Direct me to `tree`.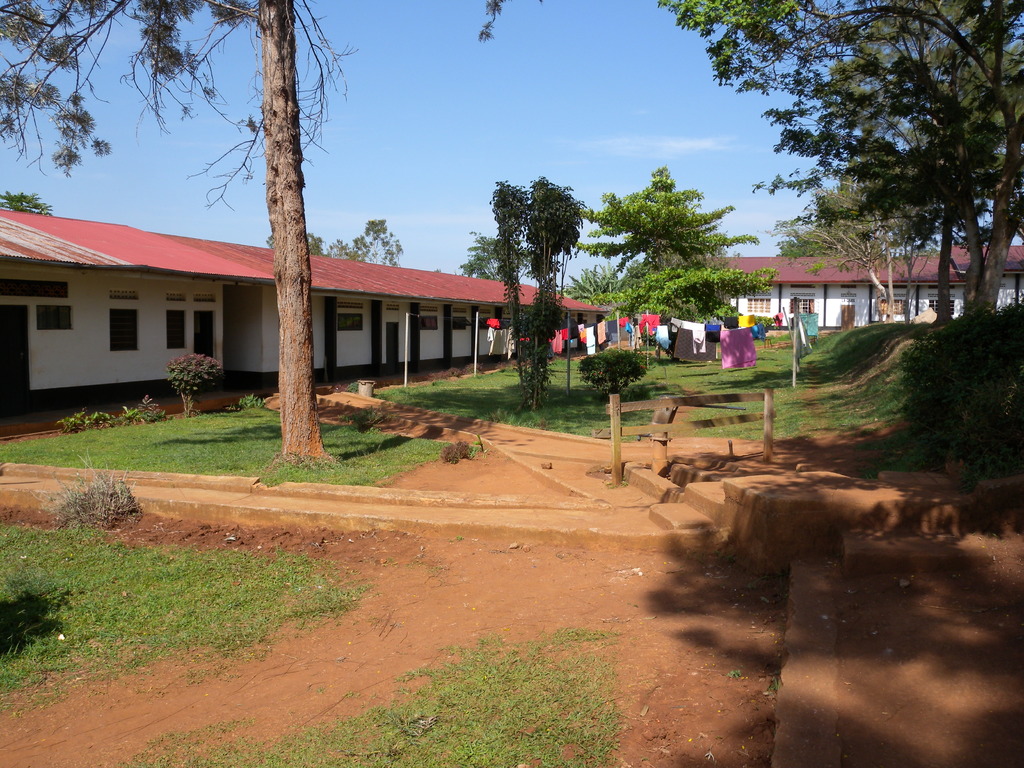
Direction: crop(470, 172, 600, 410).
